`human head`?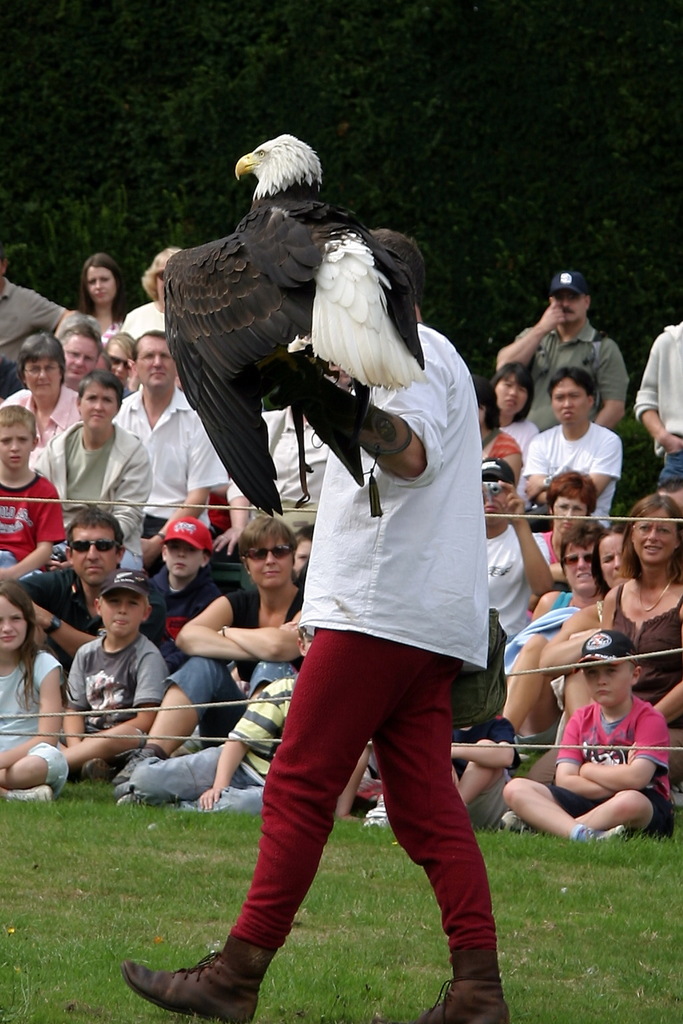
select_region(491, 363, 535, 417)
